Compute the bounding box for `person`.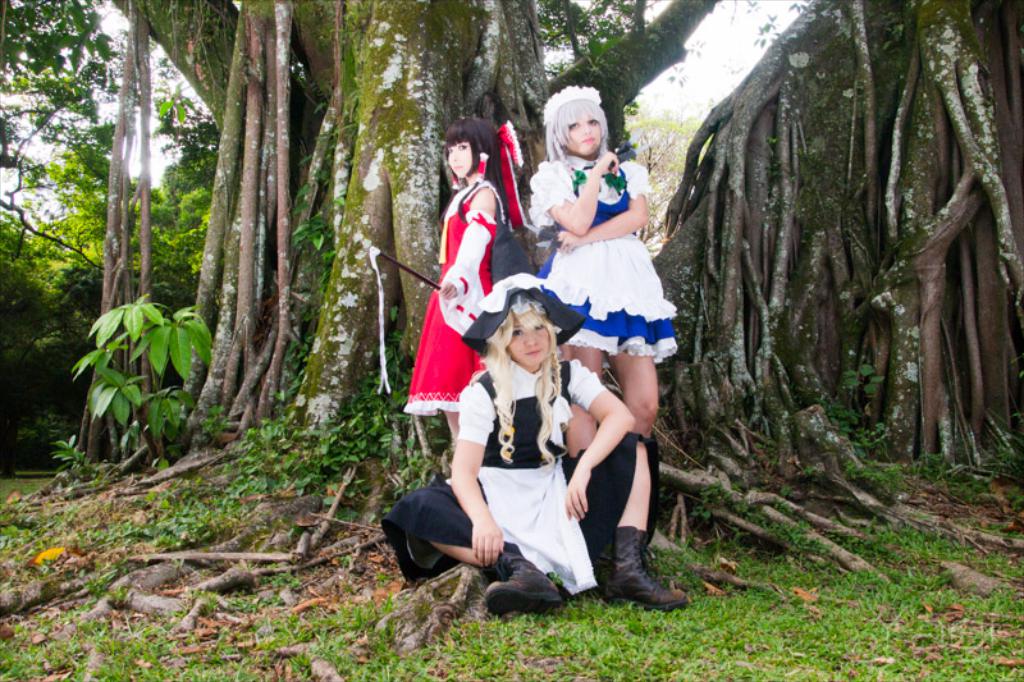
pyautogui.locateOnScreen(529, 78, 685, 431).
